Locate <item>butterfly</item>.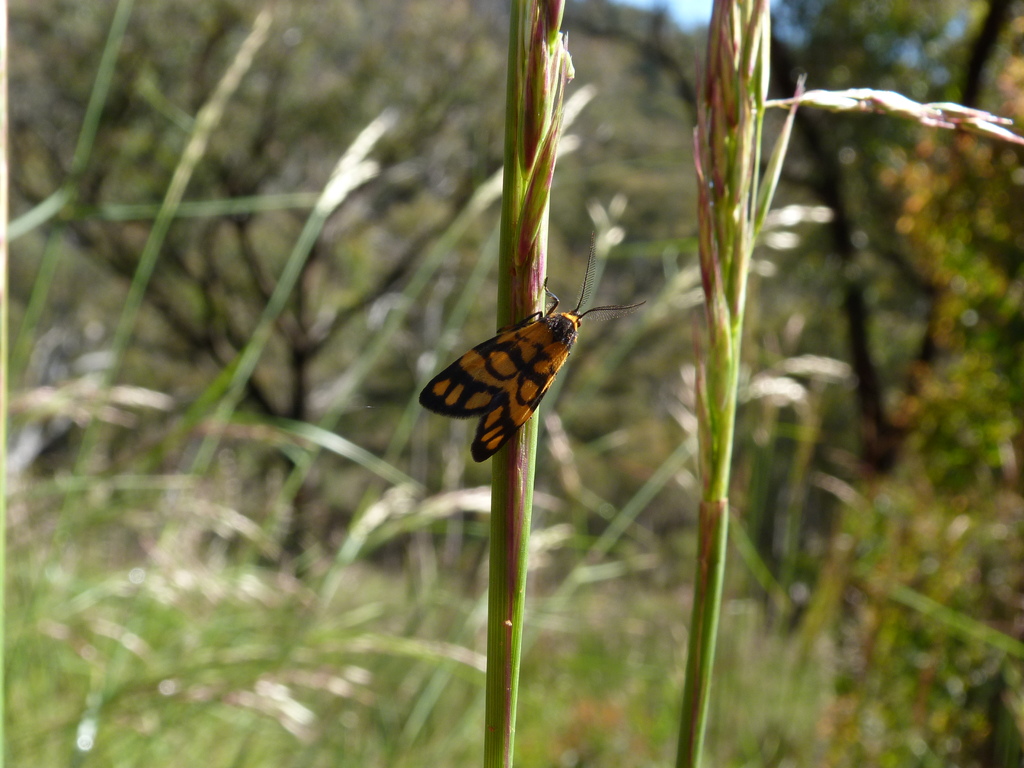
Bounding box: (left=405, top=228, right=643, bottom=465).
